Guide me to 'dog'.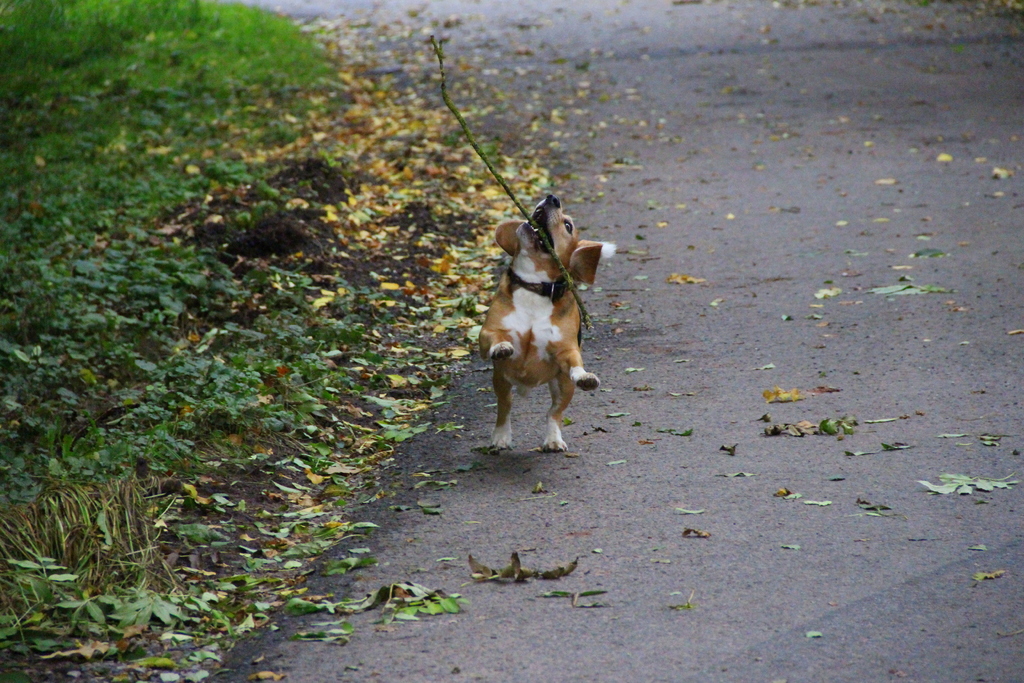
Guidance: 474,192,604,450.
